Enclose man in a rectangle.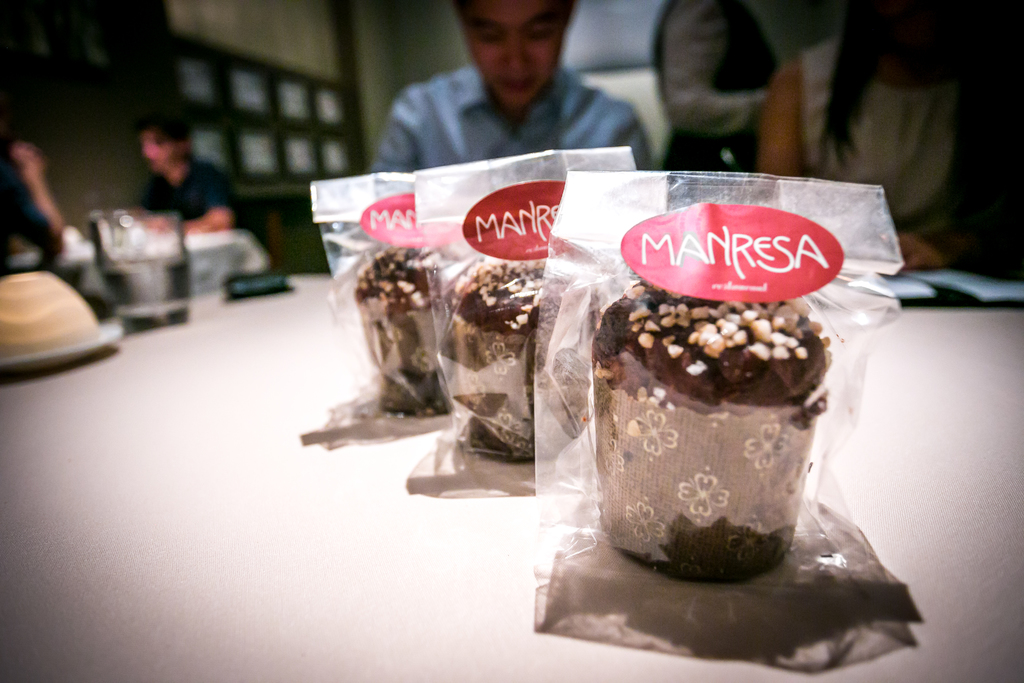
Rect(317, 7, 705, 173).
